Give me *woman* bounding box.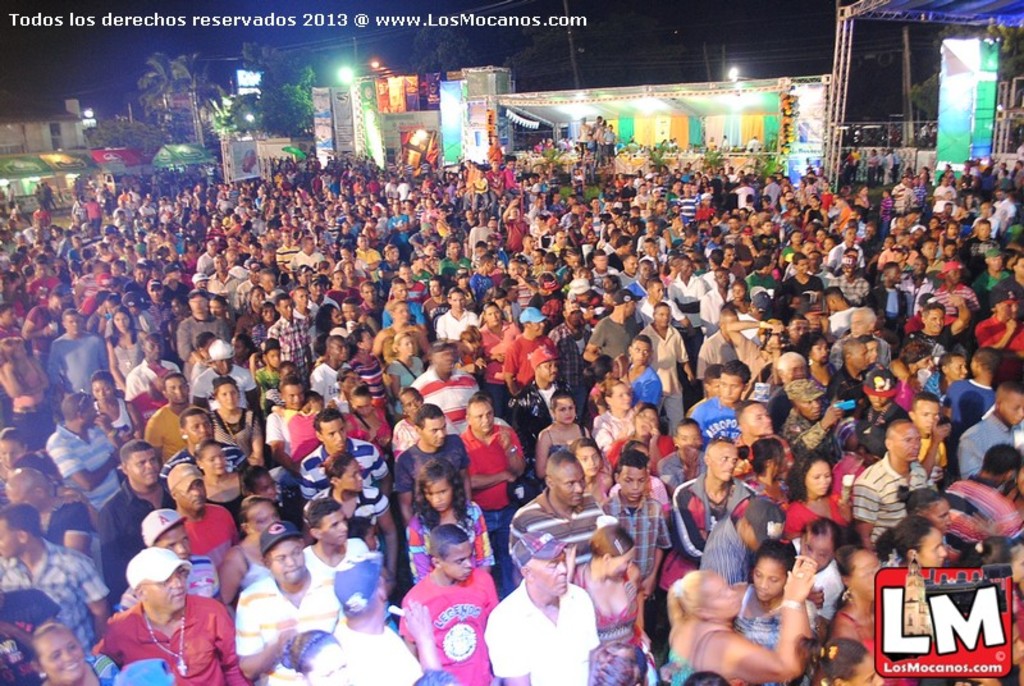
rect(387, 334, 425, 425).
